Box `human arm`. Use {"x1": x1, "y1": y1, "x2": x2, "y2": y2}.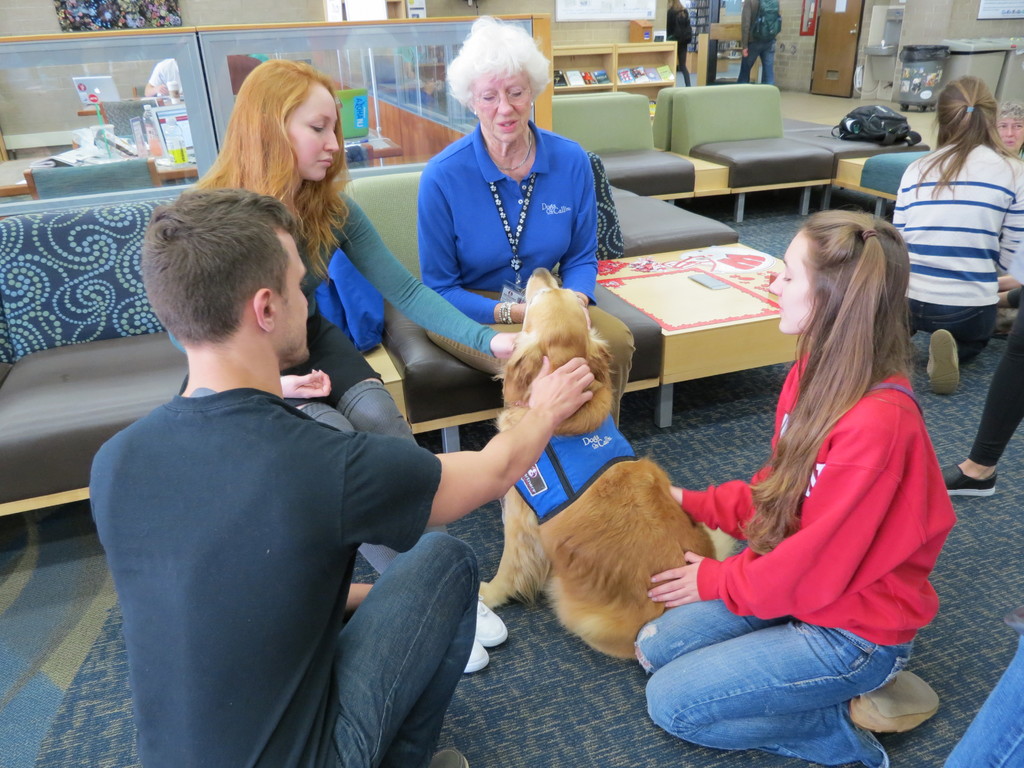
{"x1": 653, "y1": 371, "x2": 791, "y2": 535}.
